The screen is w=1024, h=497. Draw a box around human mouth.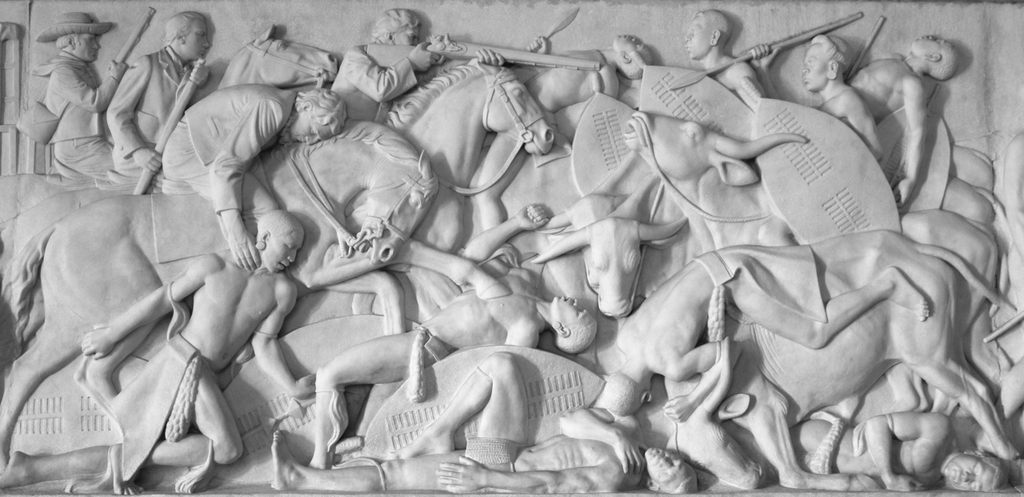
{"x1": 565, "y1": 298, "x2": 570, "y2": 303}.
